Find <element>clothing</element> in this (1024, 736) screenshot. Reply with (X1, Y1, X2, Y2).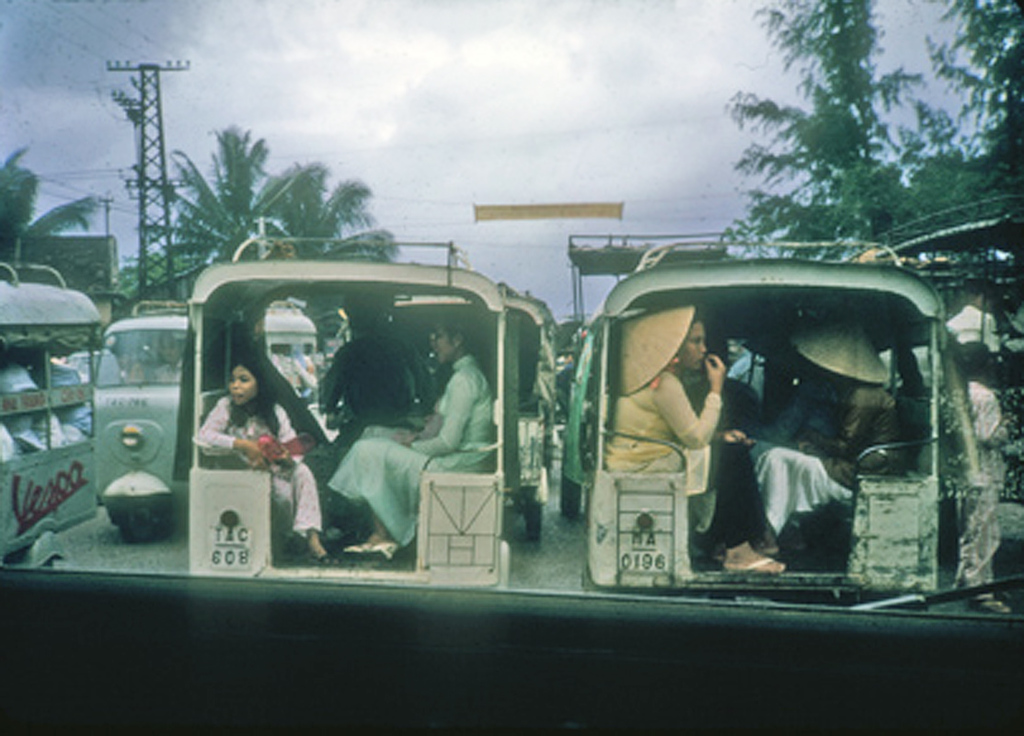
(35, 361, 89, 443).
